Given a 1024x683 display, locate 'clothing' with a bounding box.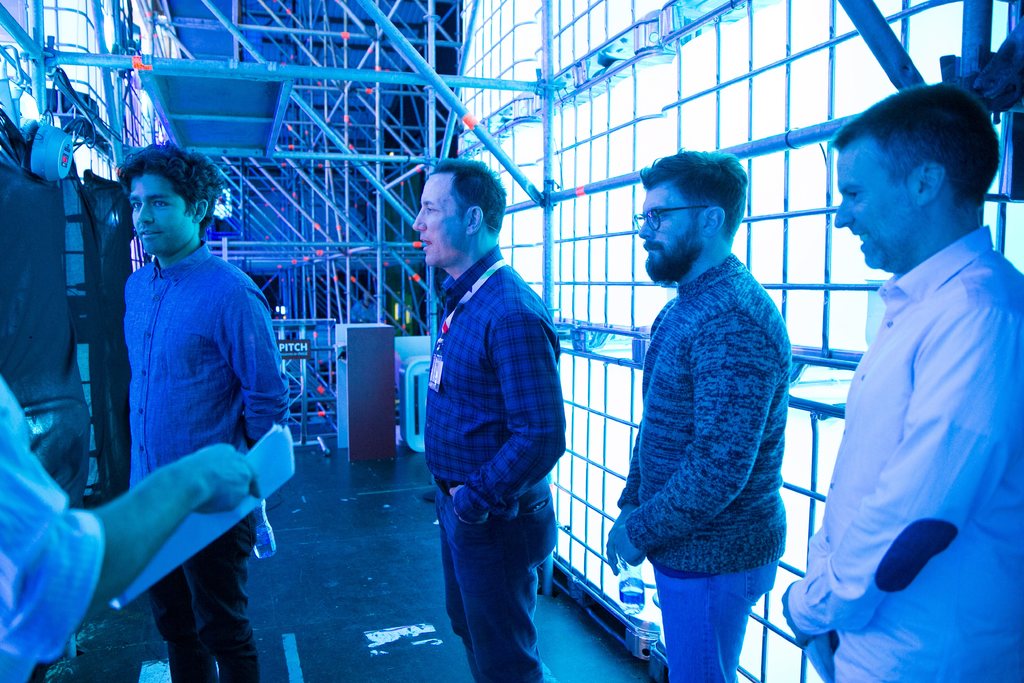
Located: Rect(609, 256, 790, 682).
